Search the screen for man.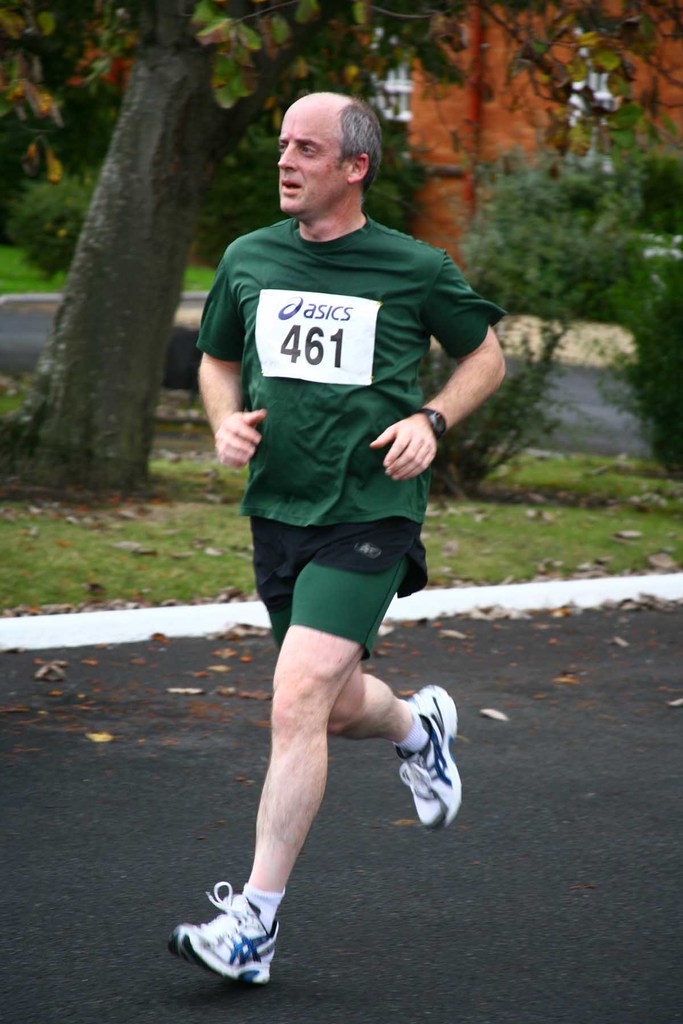
Found at bbox=(195, 61, 497, 927).
